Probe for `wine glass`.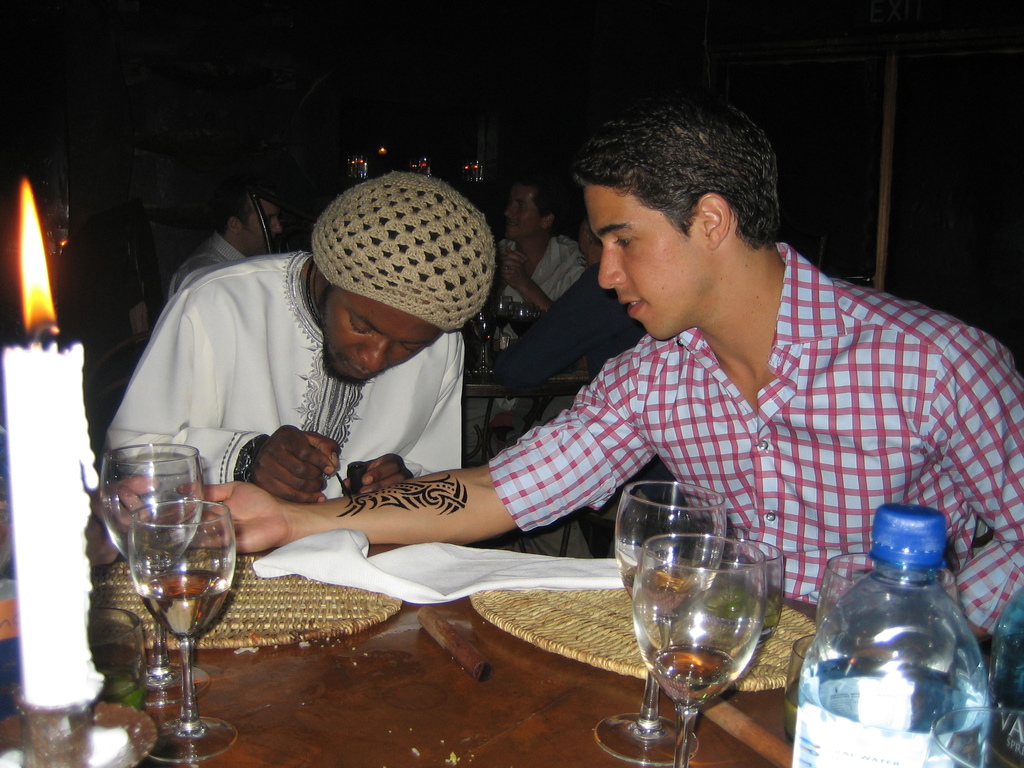
Probe result: box(128, 500, 239, 762).
